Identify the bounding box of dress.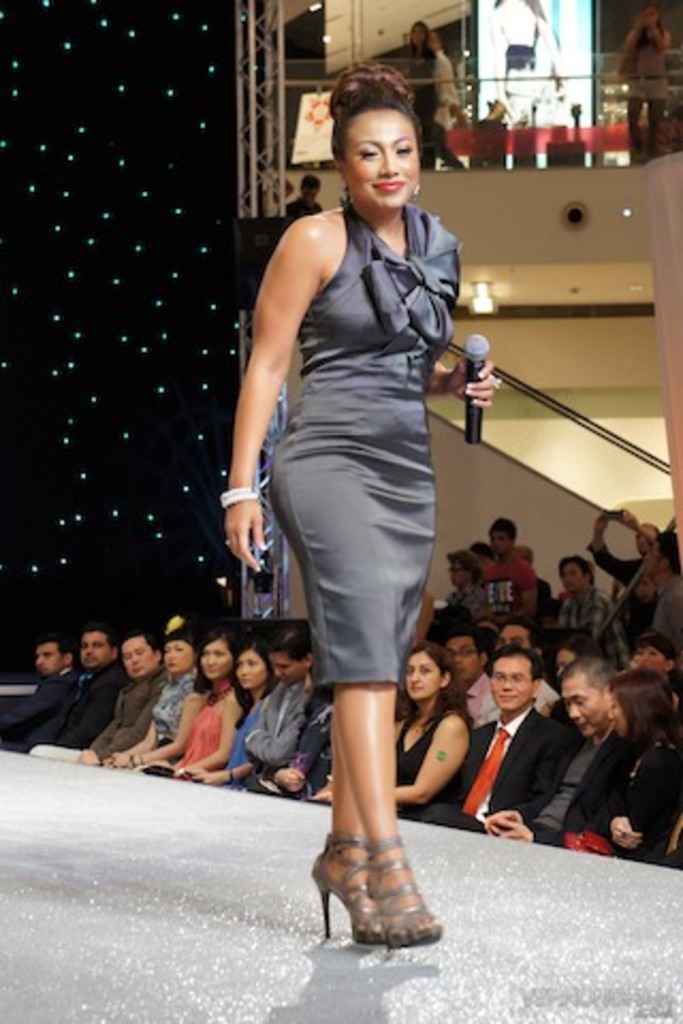
(260,205,463,689).
